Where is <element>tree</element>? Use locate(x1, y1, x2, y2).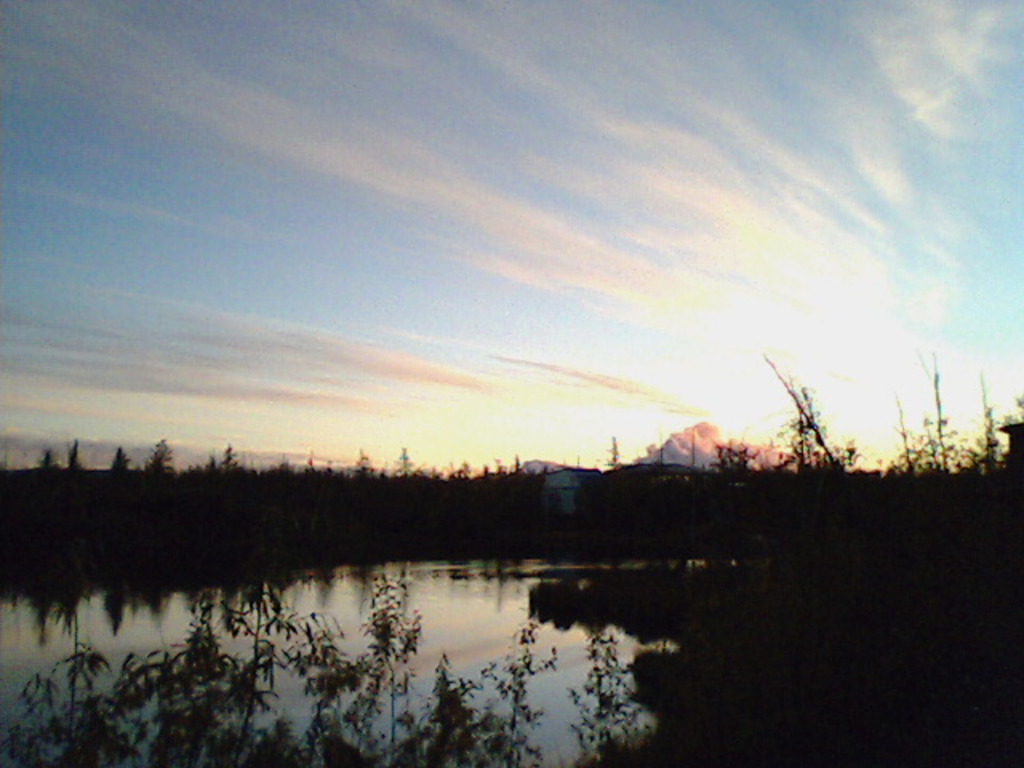
locate(34, 442, 58, 470).
